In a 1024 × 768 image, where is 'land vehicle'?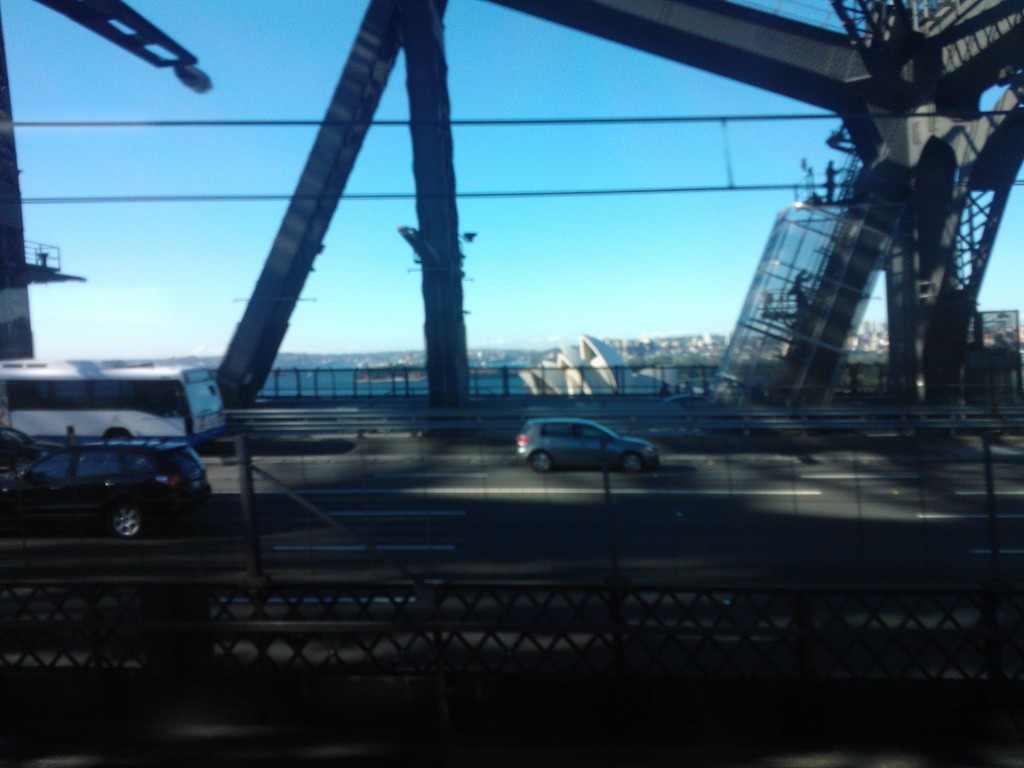
l=505, t=411, r=660, b=475.
